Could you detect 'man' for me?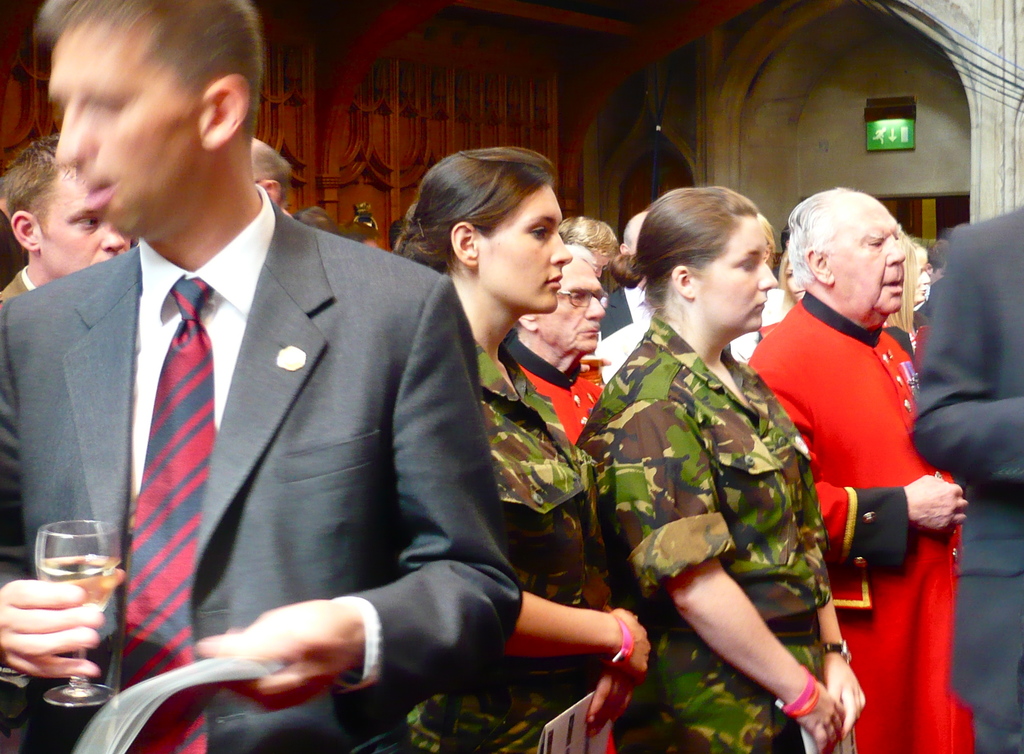
Detection result: [left=742, top=189, right=982, bottom=753].
